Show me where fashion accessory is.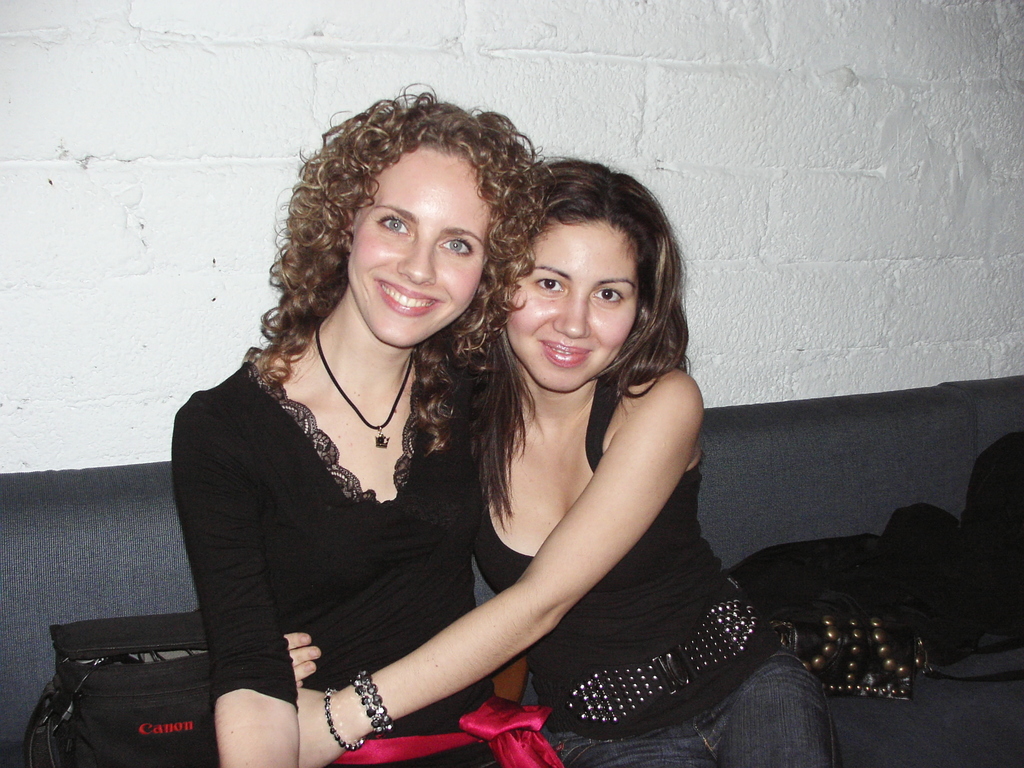
fashion accessory is at <box>348,668,395,733</box>.
